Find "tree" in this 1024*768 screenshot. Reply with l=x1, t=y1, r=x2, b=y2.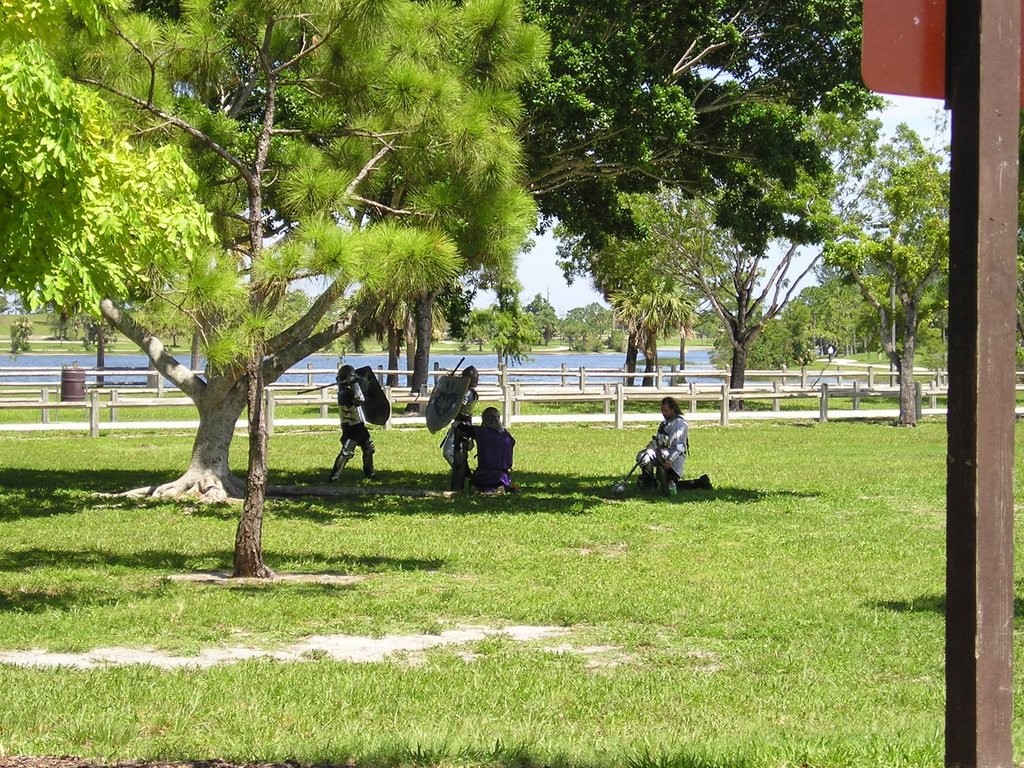
l=510, t=295, r=556, b=352.
